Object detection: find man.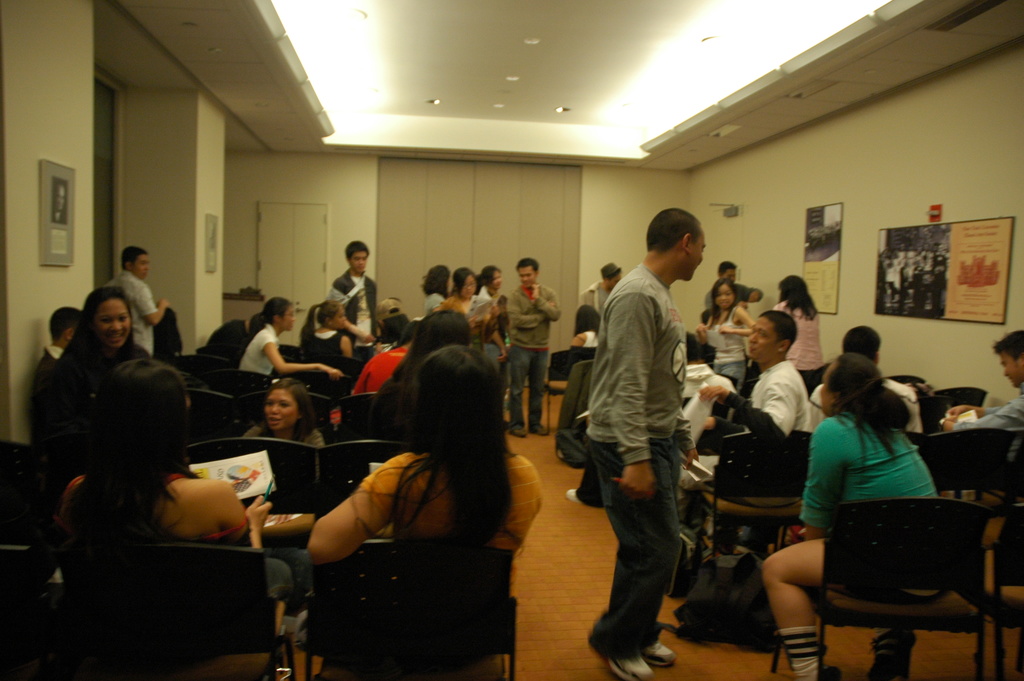
685, 306, 805, 525.
